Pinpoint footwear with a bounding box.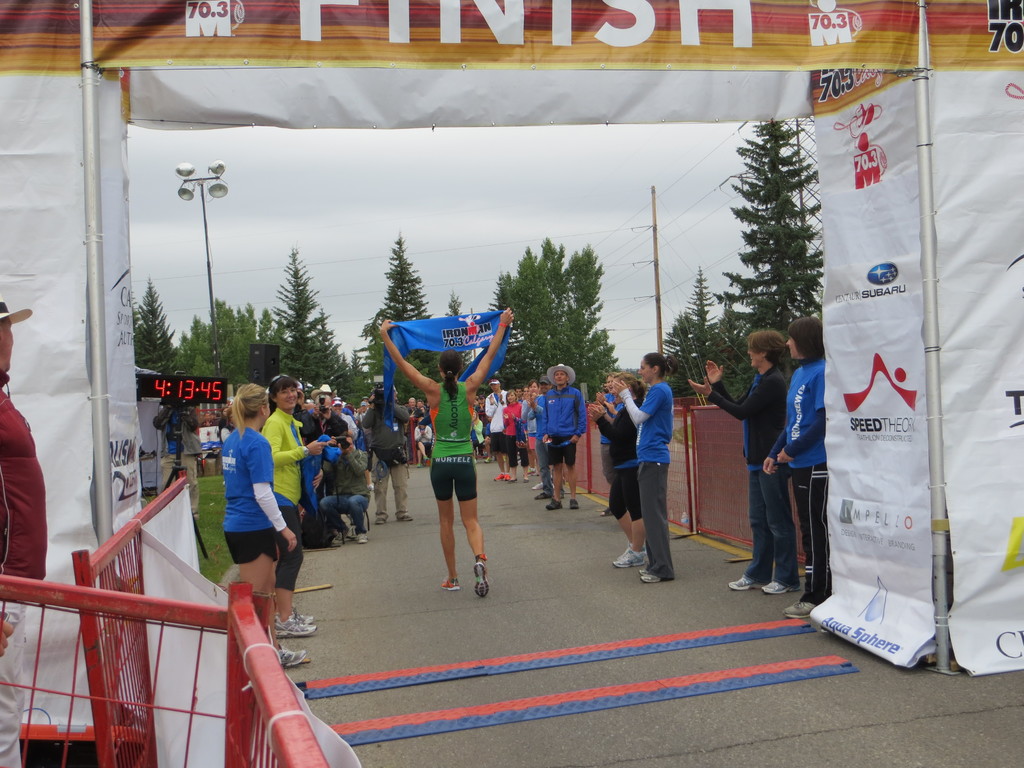
(567, 500, 573, 509).
